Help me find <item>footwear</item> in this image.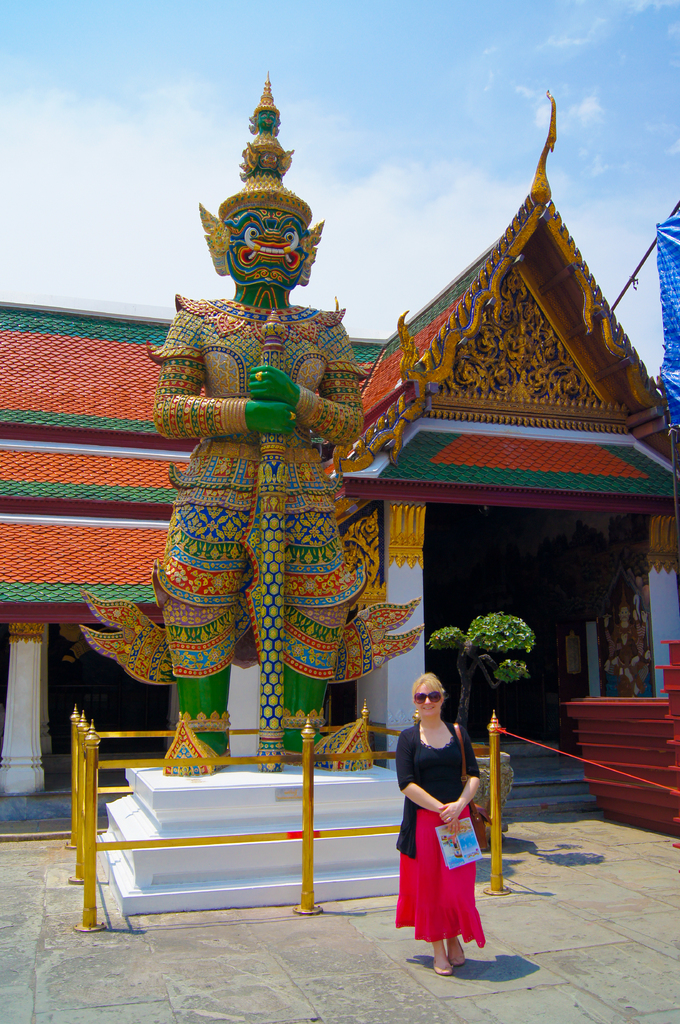
Found it: detection(435, 962, 454, 976).
